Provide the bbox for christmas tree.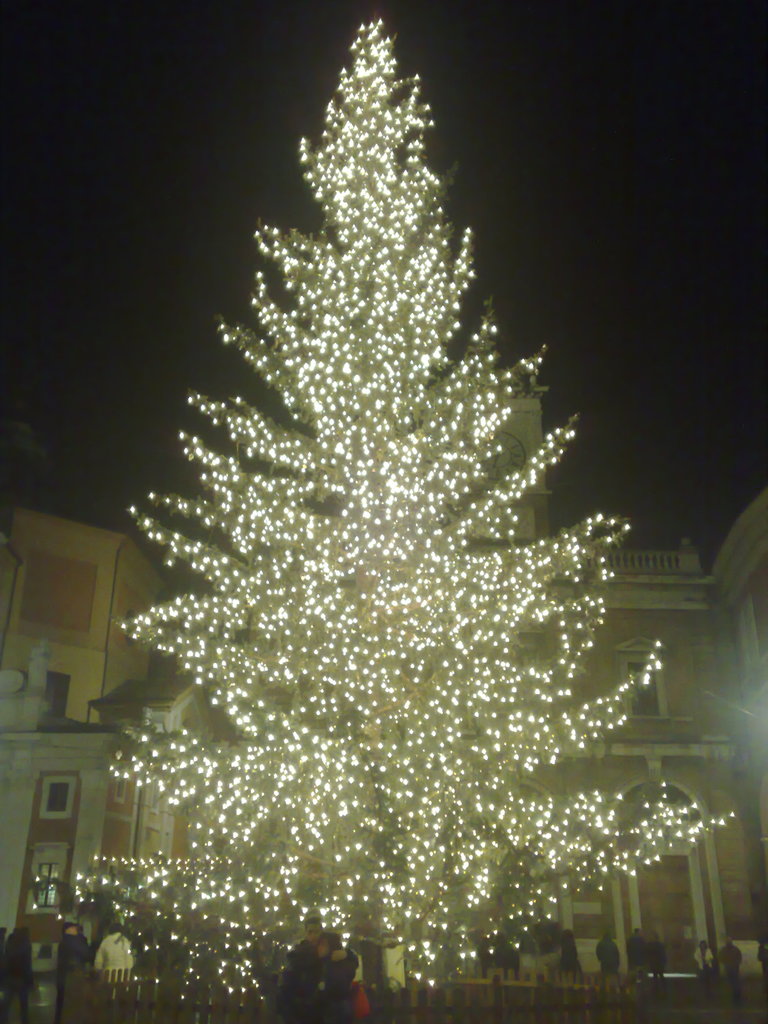
BBox(24, 10, 739, 1023).
